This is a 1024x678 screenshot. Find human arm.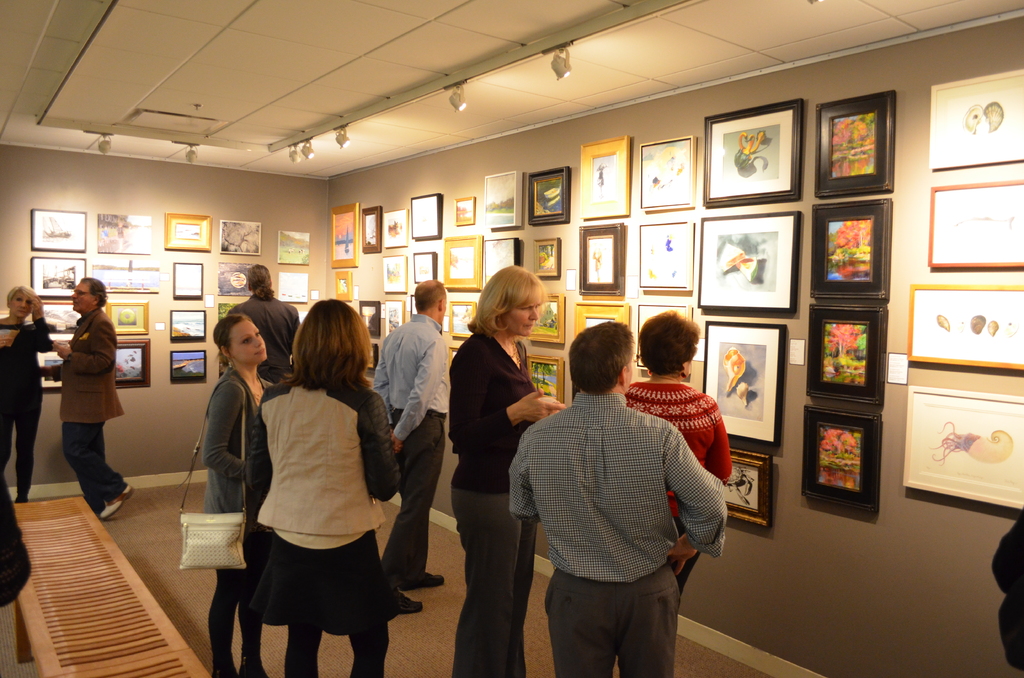
Bounding box: bbox=(707, 414, 732, 487).
